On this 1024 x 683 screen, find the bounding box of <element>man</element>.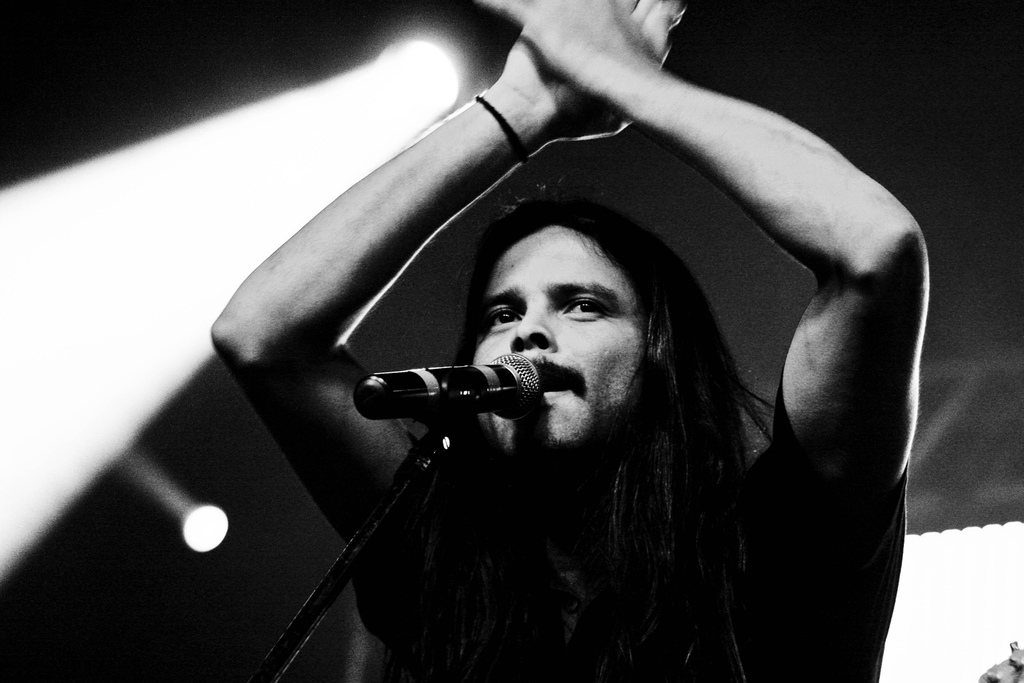
Bounding box: locate(207, 0, 928, 682).
